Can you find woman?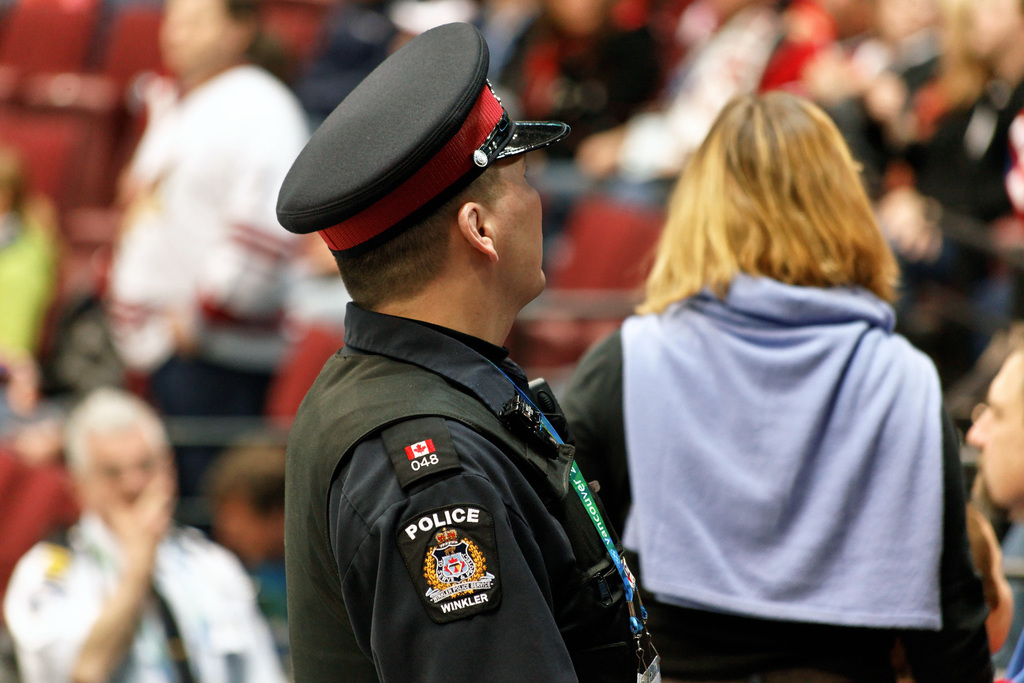
Yes, bounding box: 571:97:976:673.
